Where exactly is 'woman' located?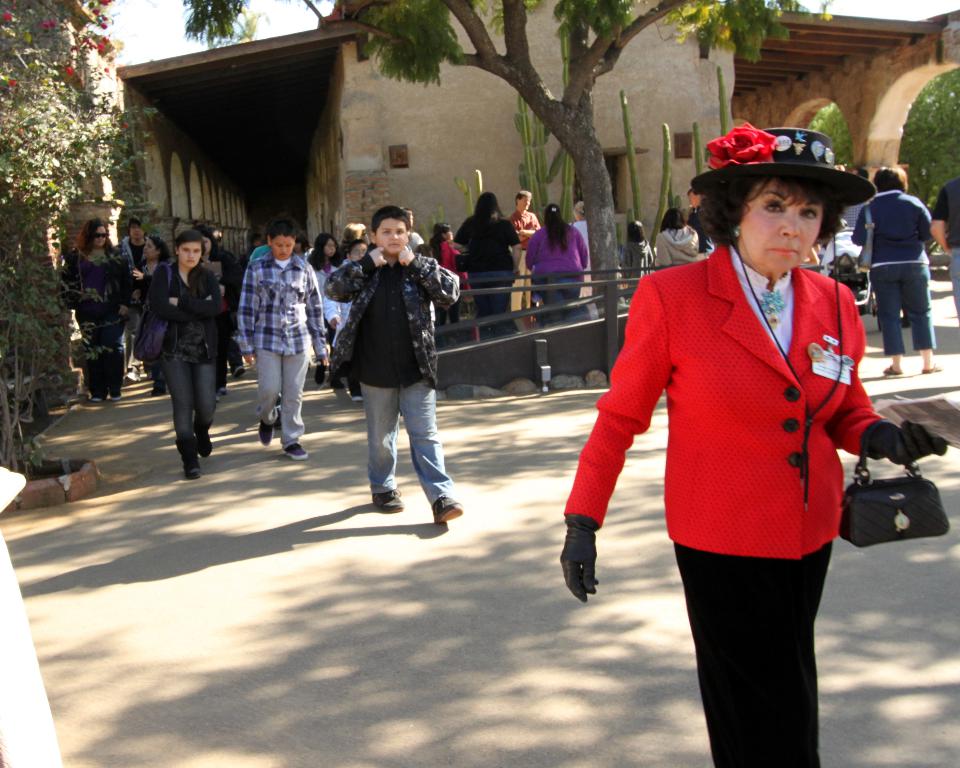
Its bounding box is <box>62,216,132,396</box>.
